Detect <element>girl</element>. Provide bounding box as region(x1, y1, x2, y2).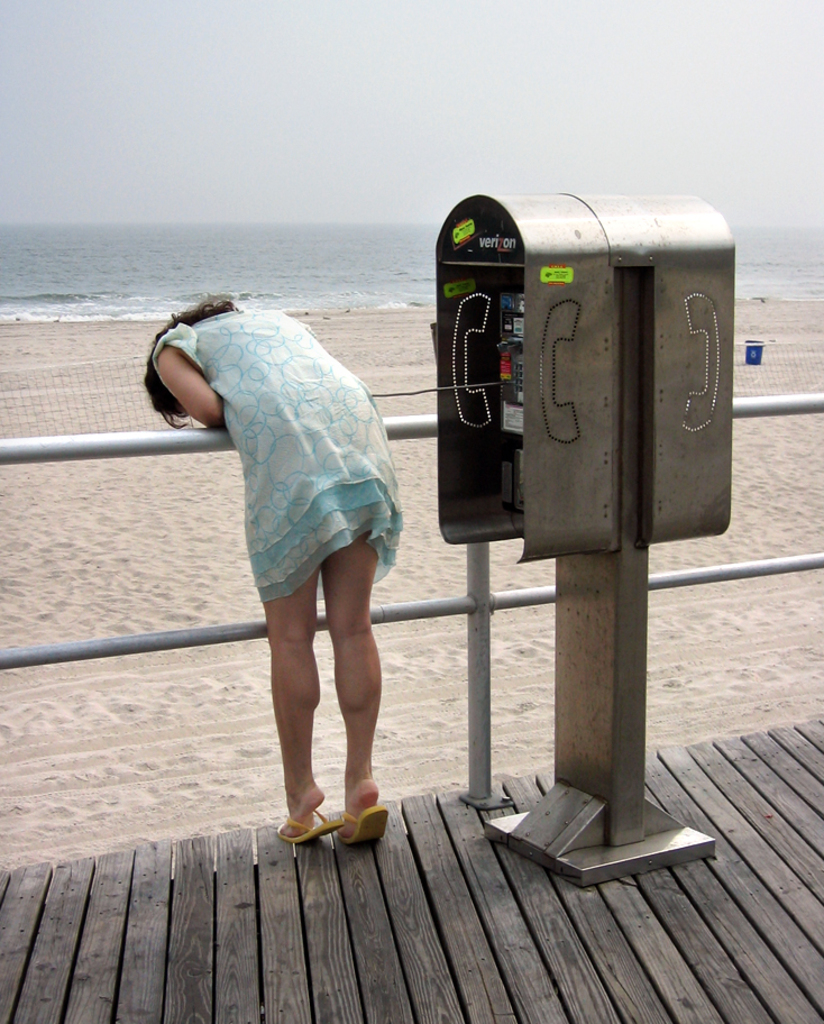
region(140, 291, 404, 847).
